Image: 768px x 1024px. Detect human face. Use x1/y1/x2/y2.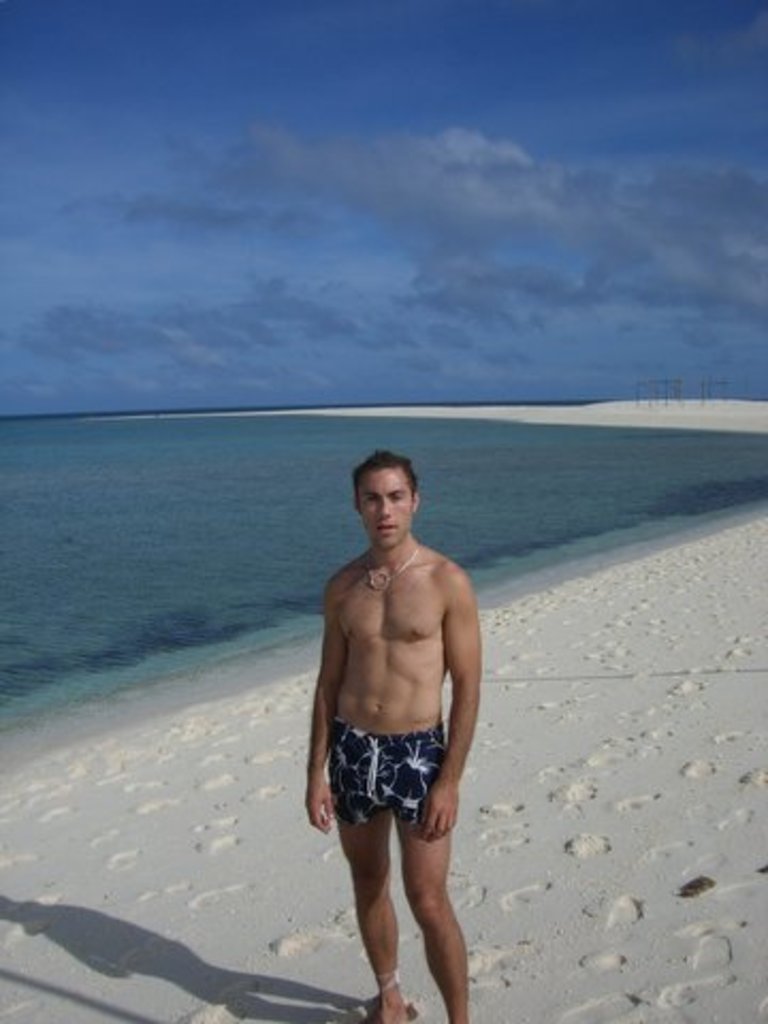
361/469/414/546.
